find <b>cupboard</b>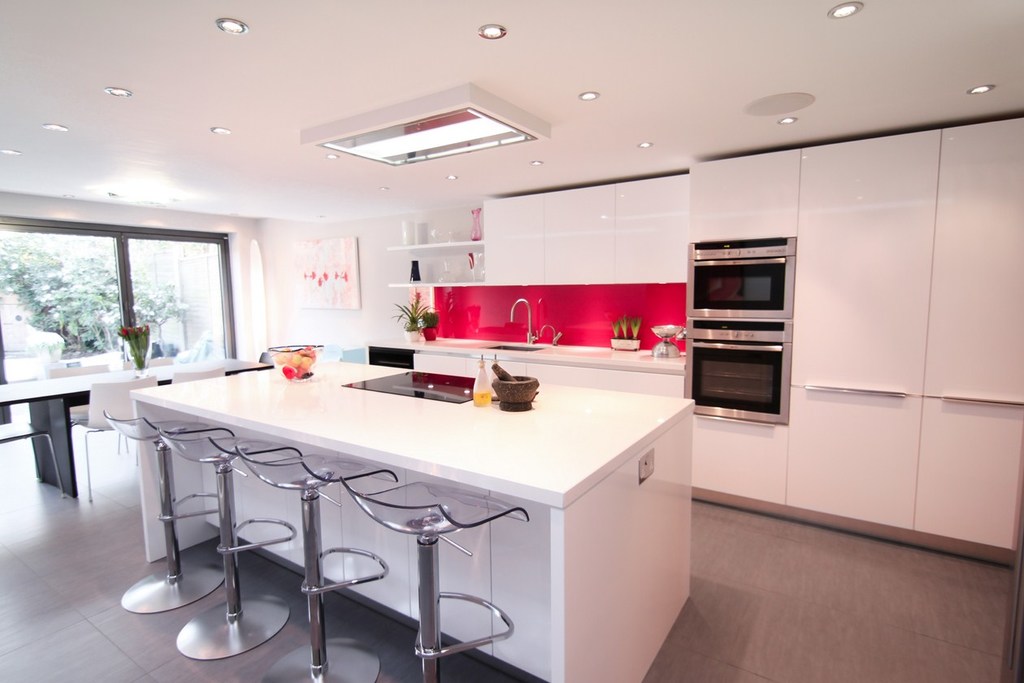
<bbox>368, 117, 1023, 571</bbox>
